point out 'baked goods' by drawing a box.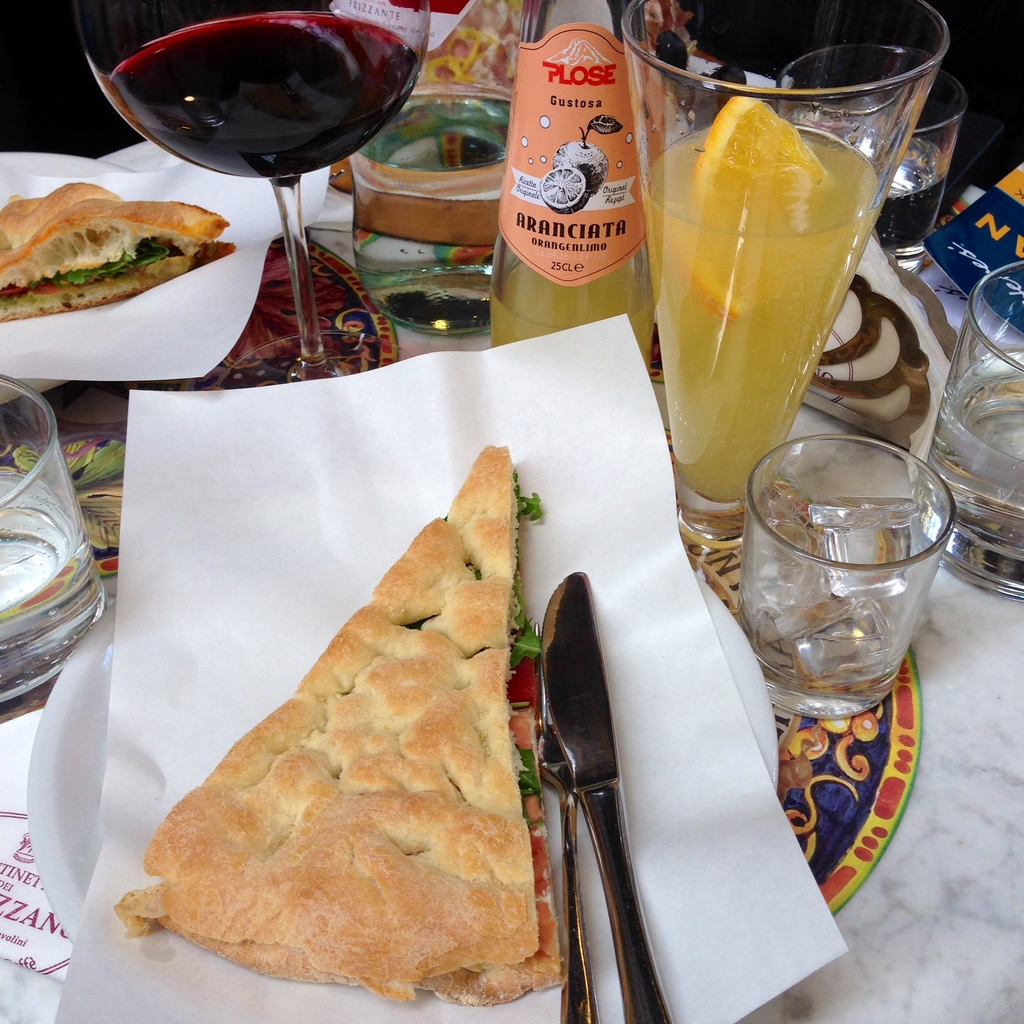
[x1=113, y1=440, x2=564, y2=1008].
